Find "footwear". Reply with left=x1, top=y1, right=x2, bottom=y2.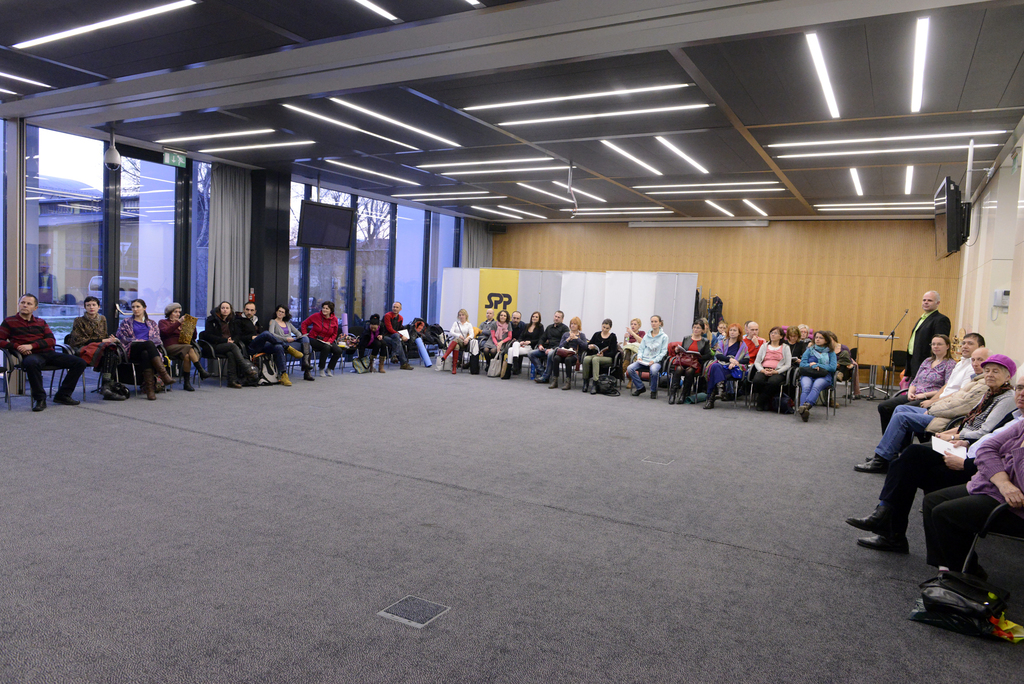
left=485, top=366, right=490, bottom=373.
